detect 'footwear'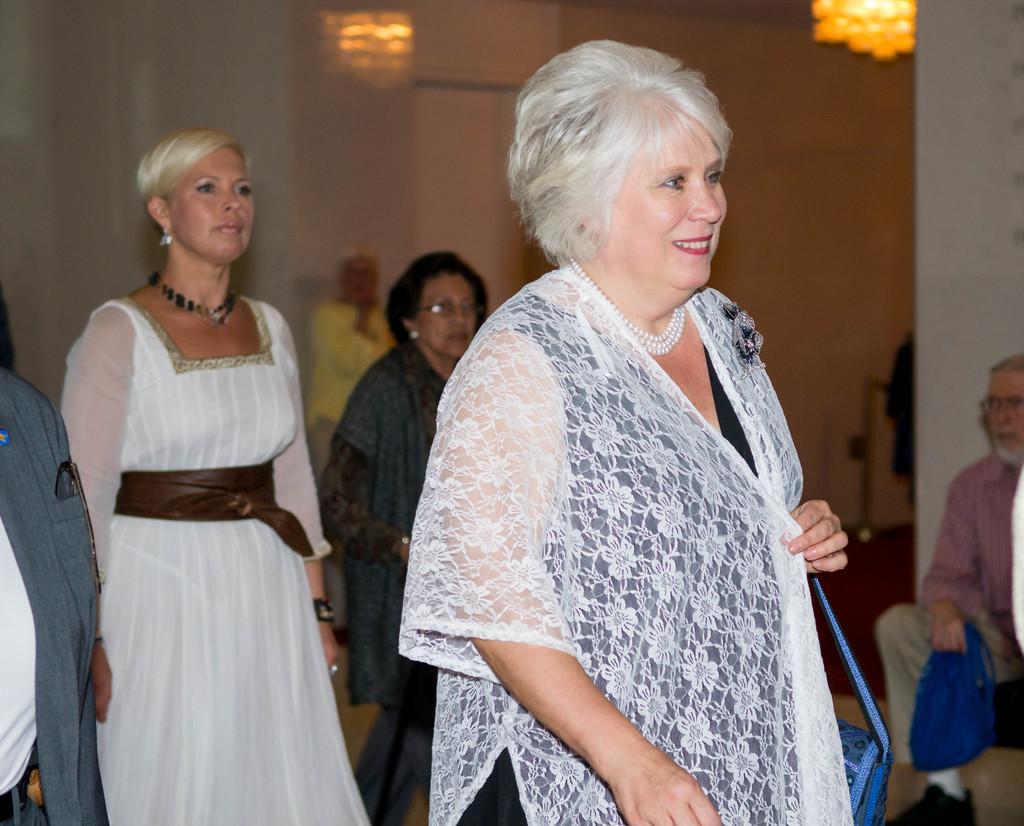
<box>886,782,978,825</box>
